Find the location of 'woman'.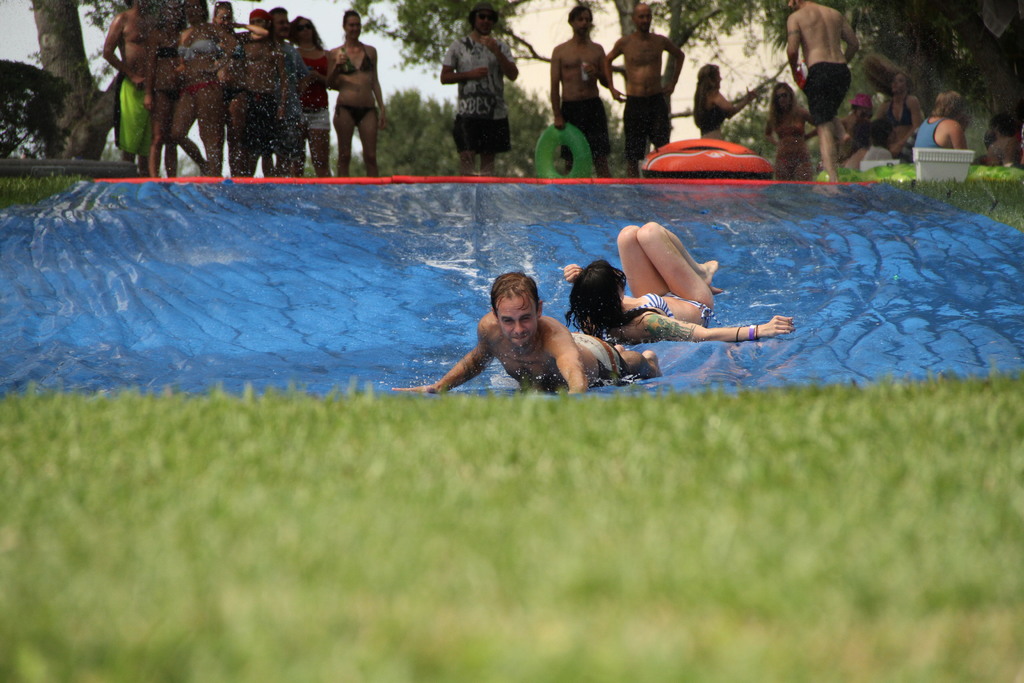
Location: (left=559, top=226, right=797, bottom=344).
